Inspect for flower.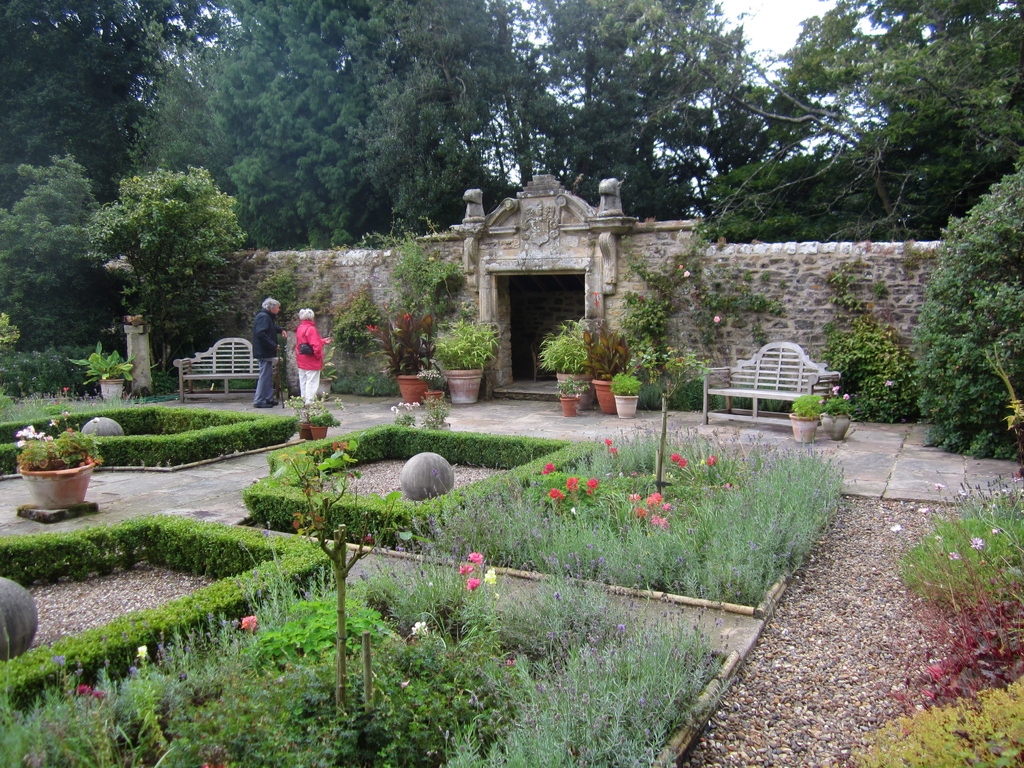
Inspection: rect(63, 385, 70, 393).
